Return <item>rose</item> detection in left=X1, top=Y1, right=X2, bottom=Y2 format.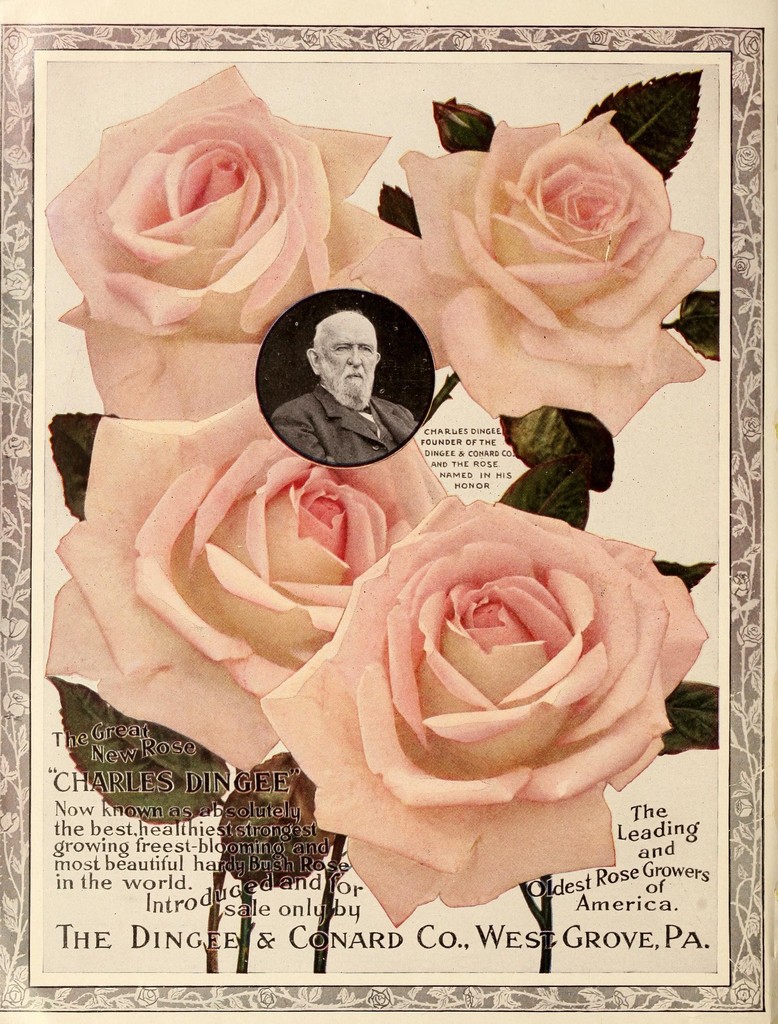
left=42, top=385, right=448, bottom=770.
